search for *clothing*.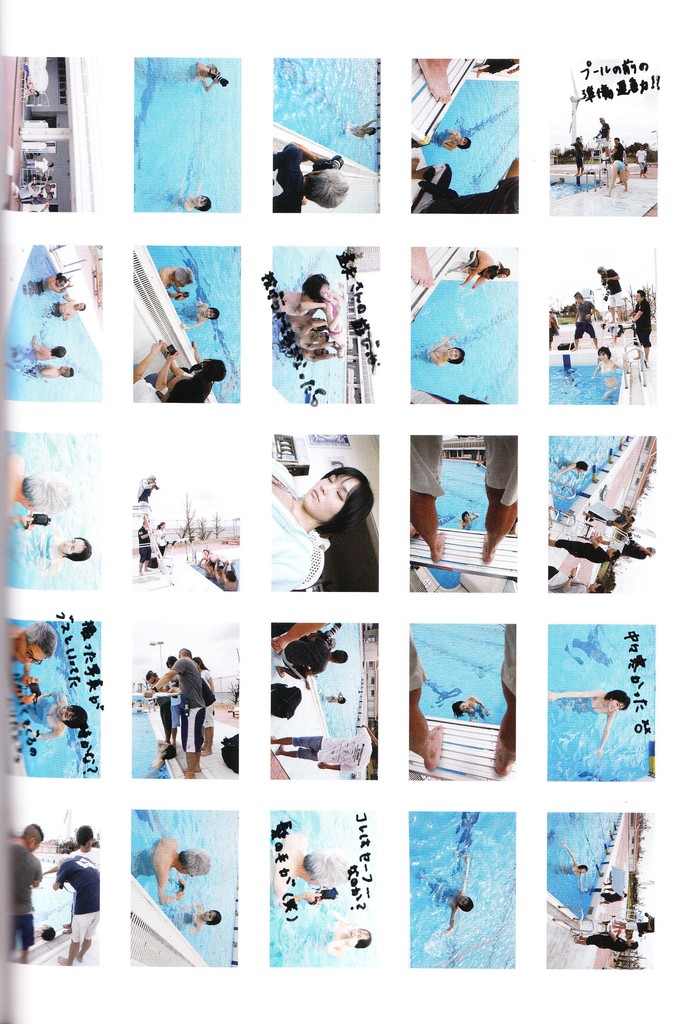
Found at detection(6, 841, 42, 949).
